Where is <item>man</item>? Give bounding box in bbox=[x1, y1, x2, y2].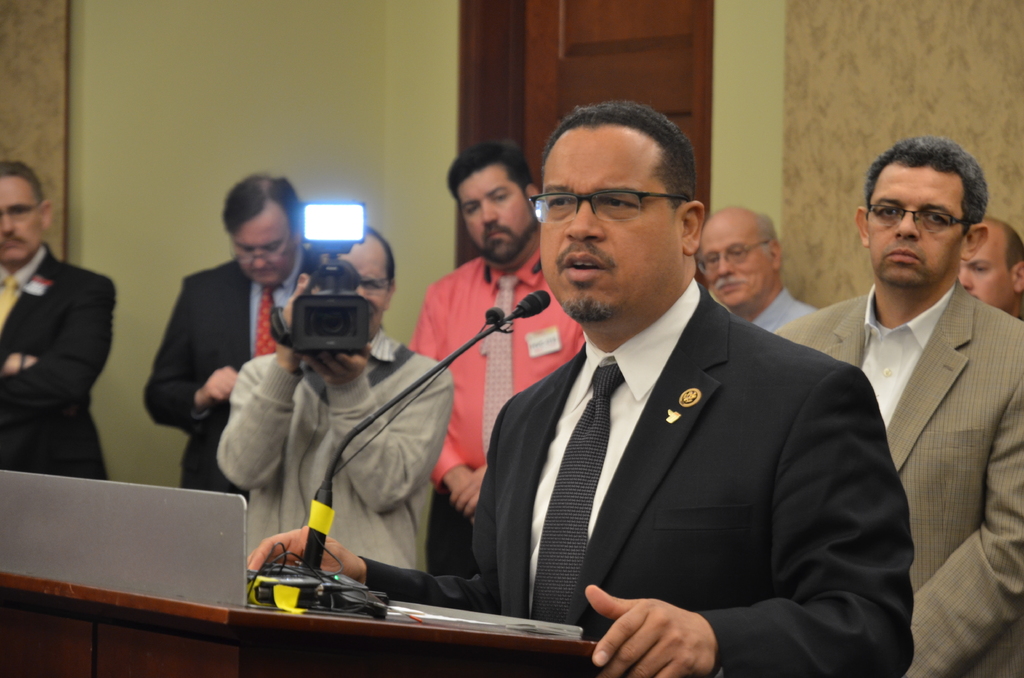
bbox=[957, 214, 1023, 322].
